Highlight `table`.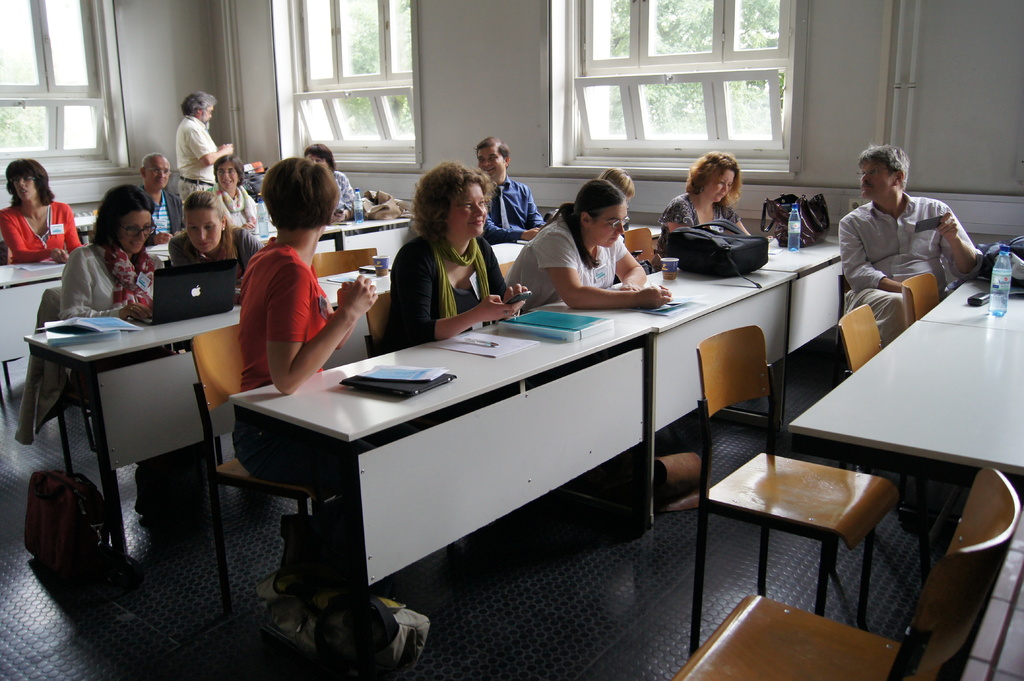
Highlighted region: 28, 232, 532, 575.
